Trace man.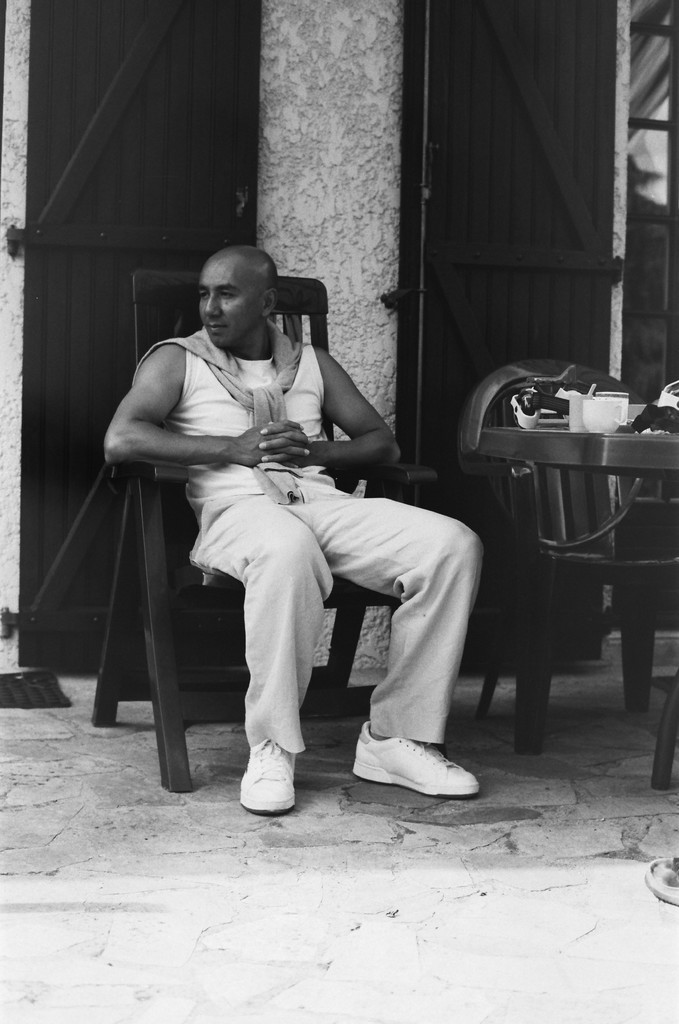
Traced to 97 246 459 812.
